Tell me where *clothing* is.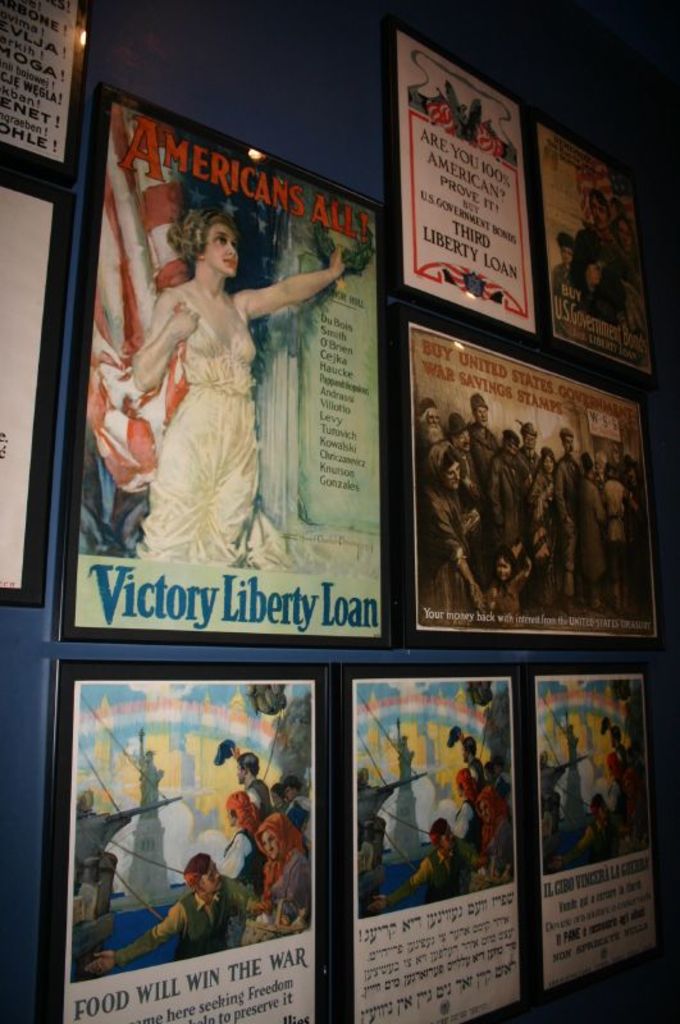
*clothing* is at x1=467, y1=758, x2=484, y2=851.
